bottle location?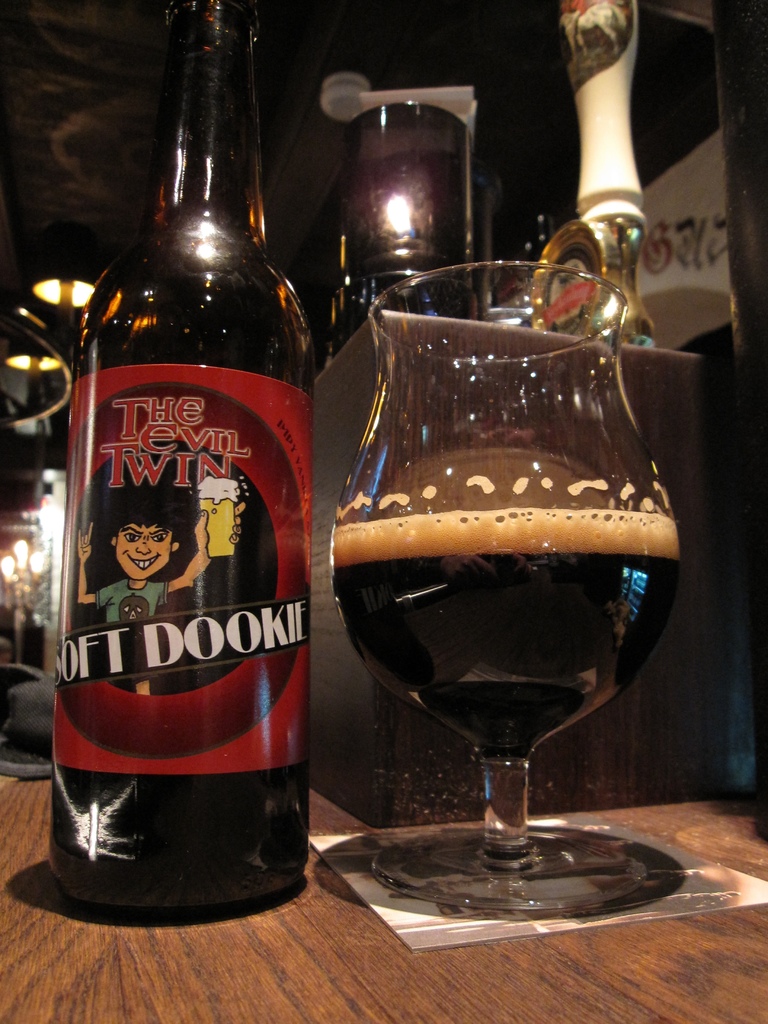
pyautogui.locateOnScreen(57, 0, 310, 915)
